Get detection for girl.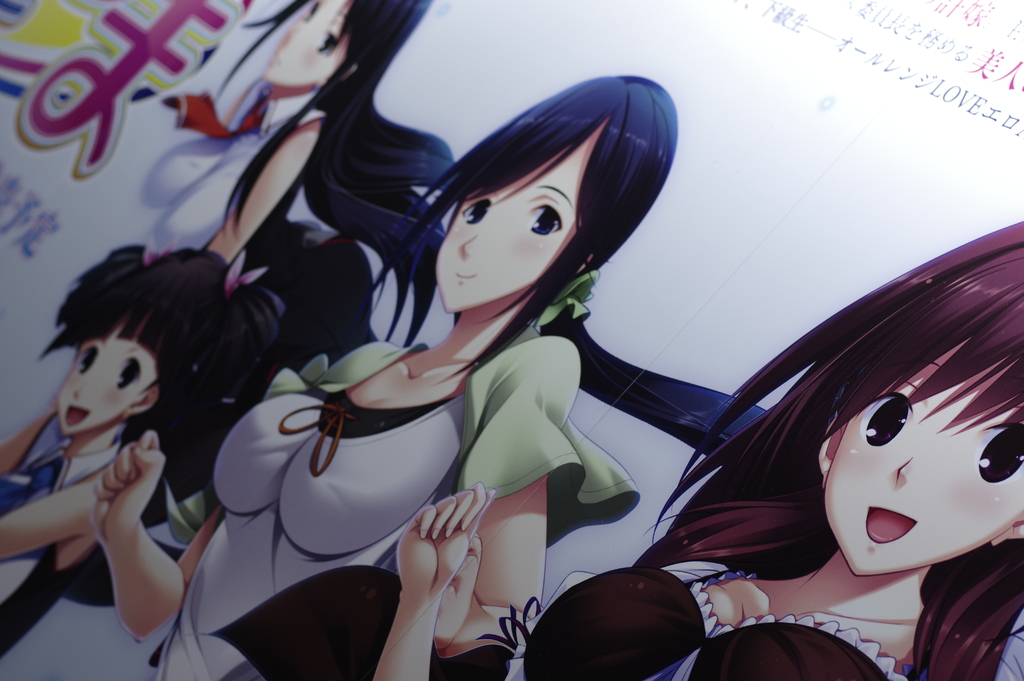
Detection: region(0, 232, 278, 658).
